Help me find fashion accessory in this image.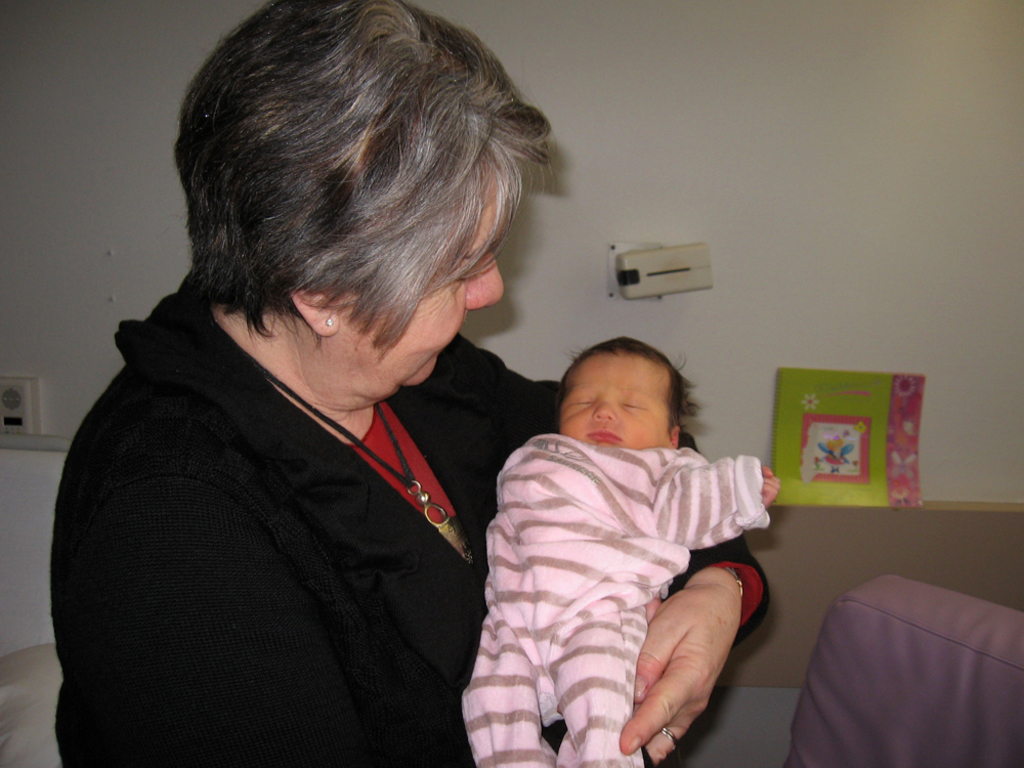
Found it: box=[657, 721, 679, 746].
